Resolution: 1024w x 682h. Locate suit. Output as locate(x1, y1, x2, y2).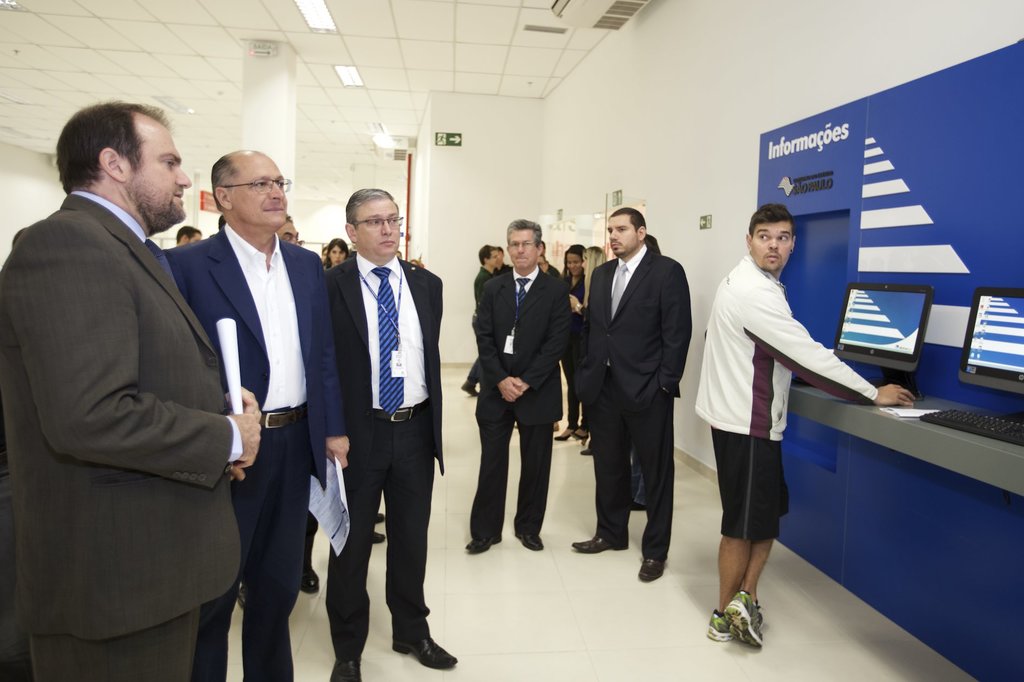
locate(0, 192, 240, 681).
